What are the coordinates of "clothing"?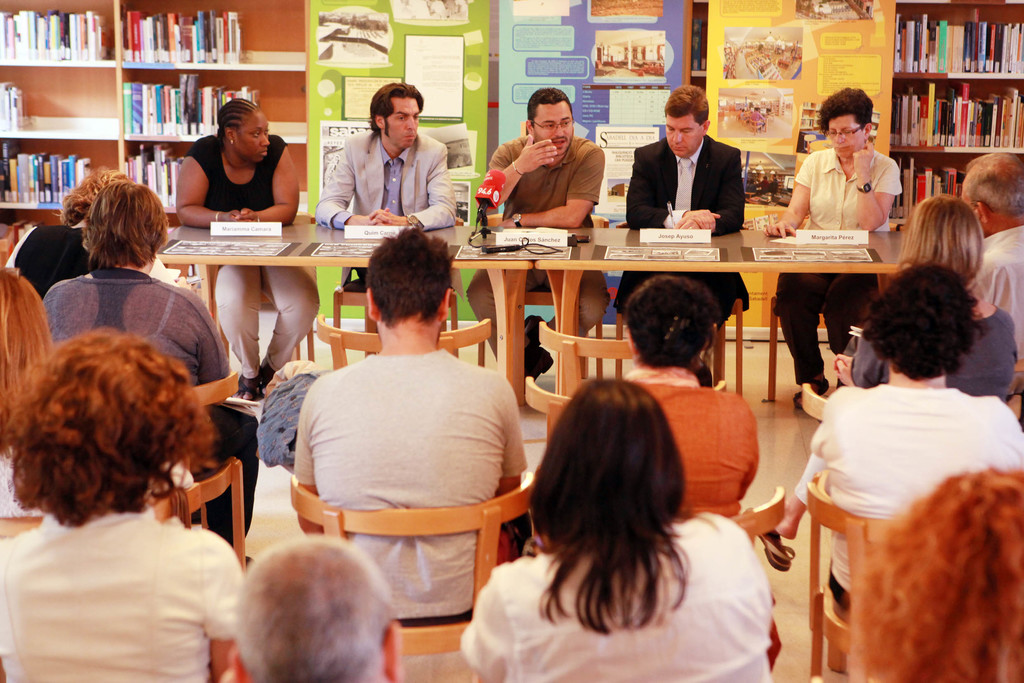
<box>780,385,1023,617</box>.
